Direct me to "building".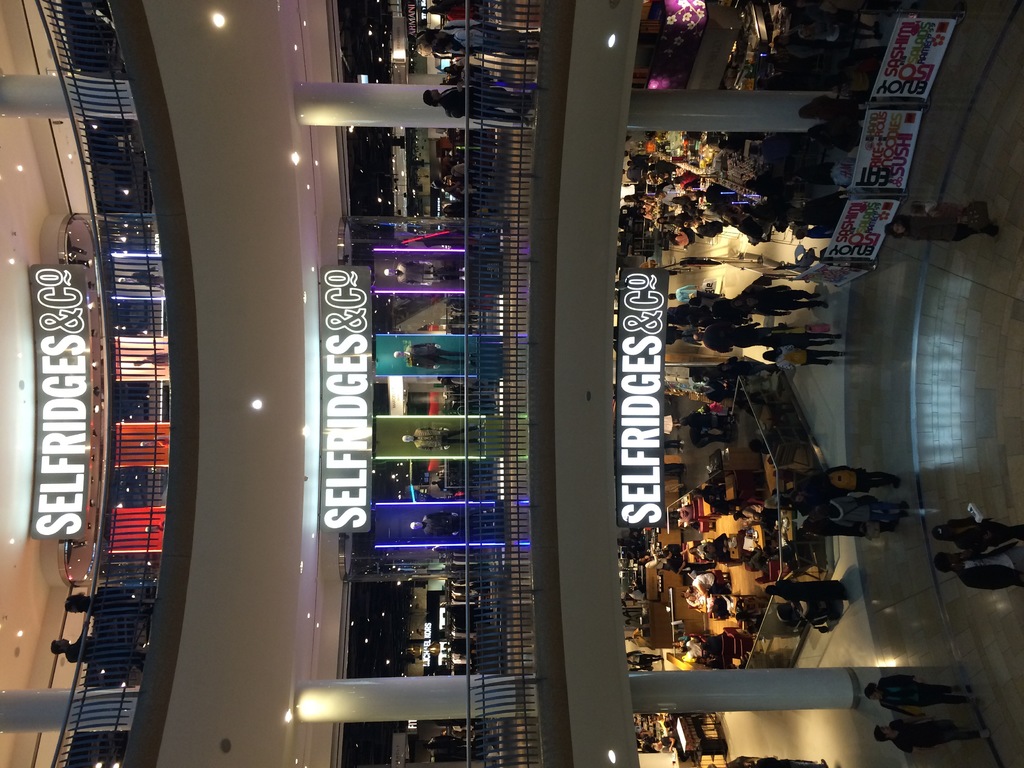
Direction: 56/0/954/767.
